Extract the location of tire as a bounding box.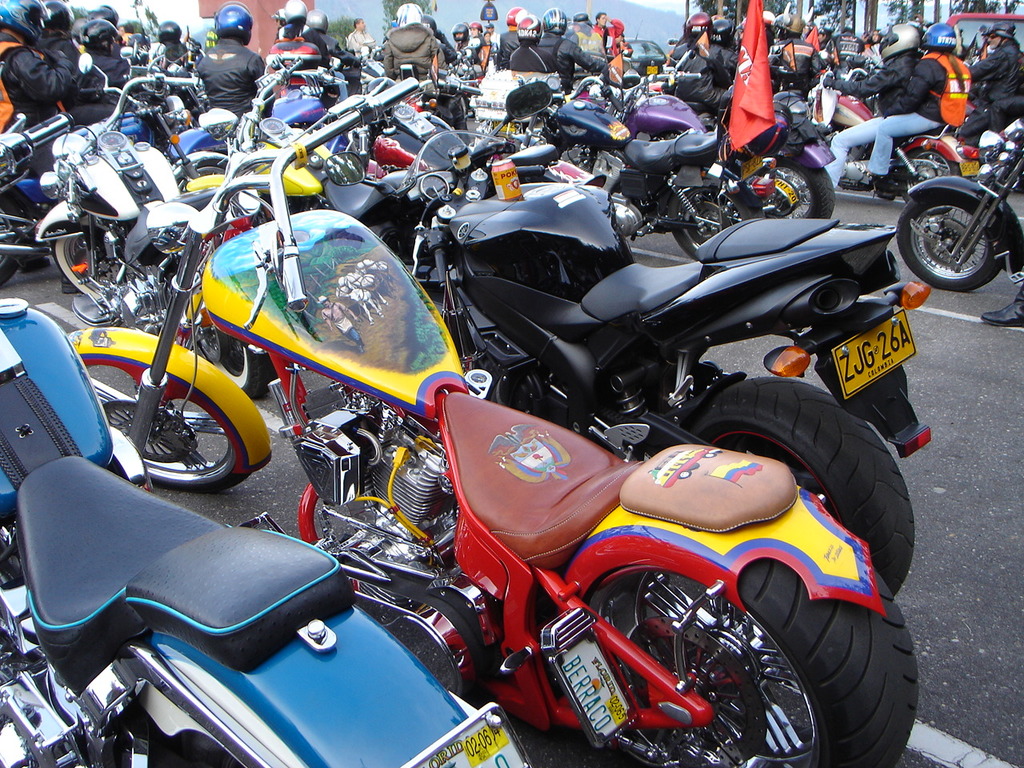
[x1=0, y1=186, x2=26, y2=284].
